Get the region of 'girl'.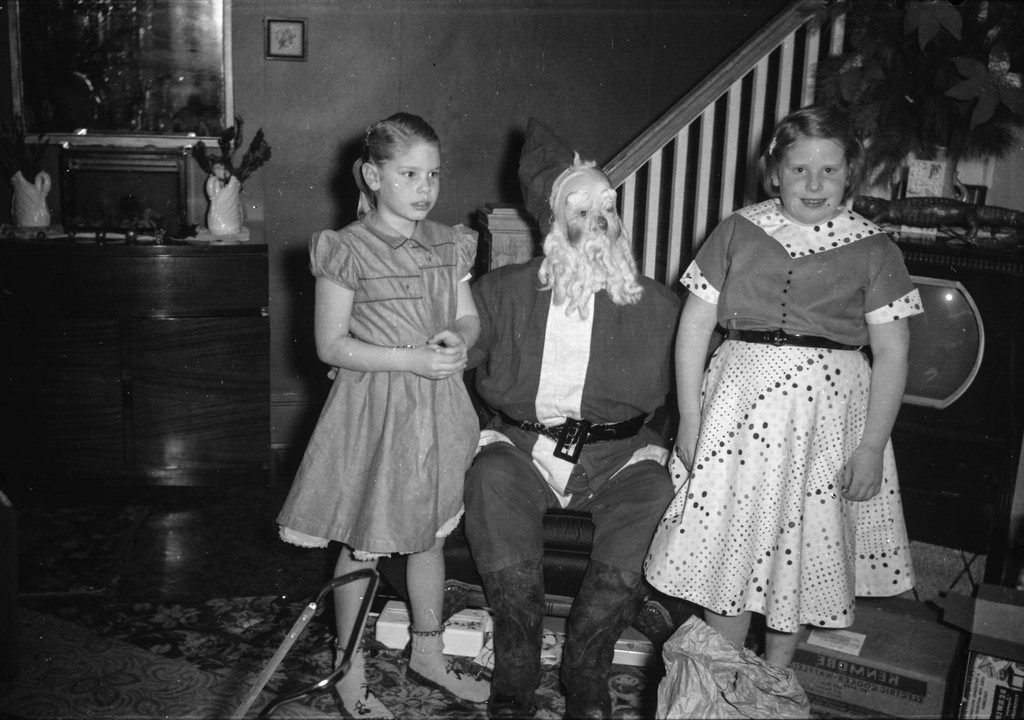
Rect(277, 120, 498, 718).
